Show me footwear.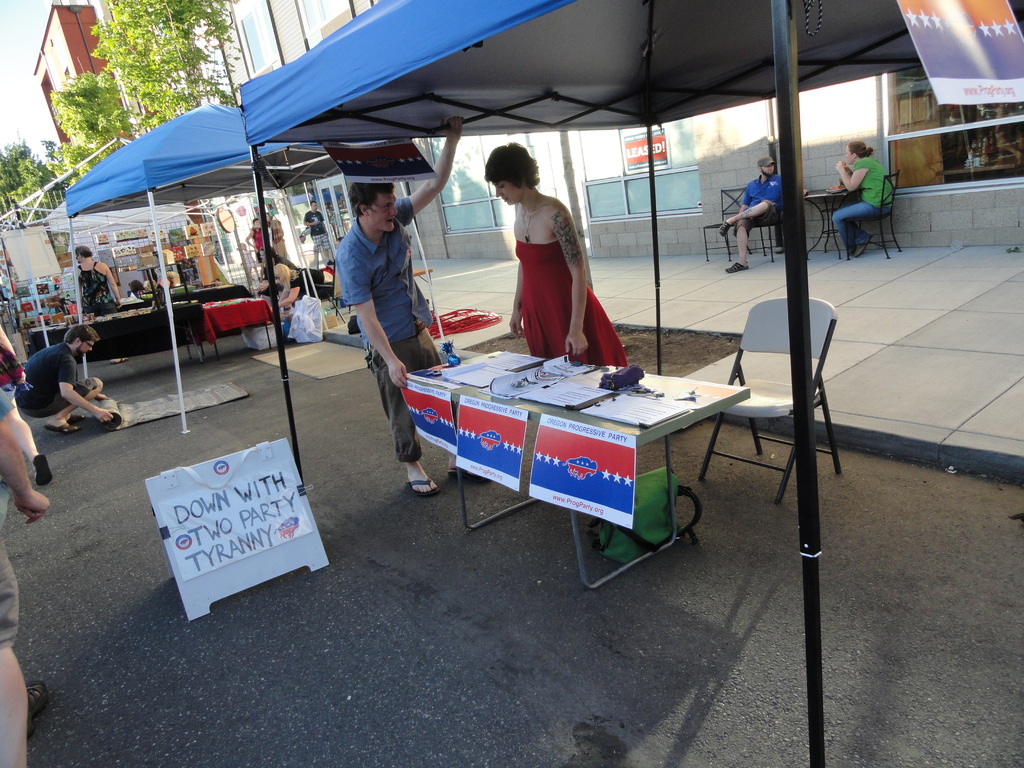
footwear is here: 65:410:92:423.
